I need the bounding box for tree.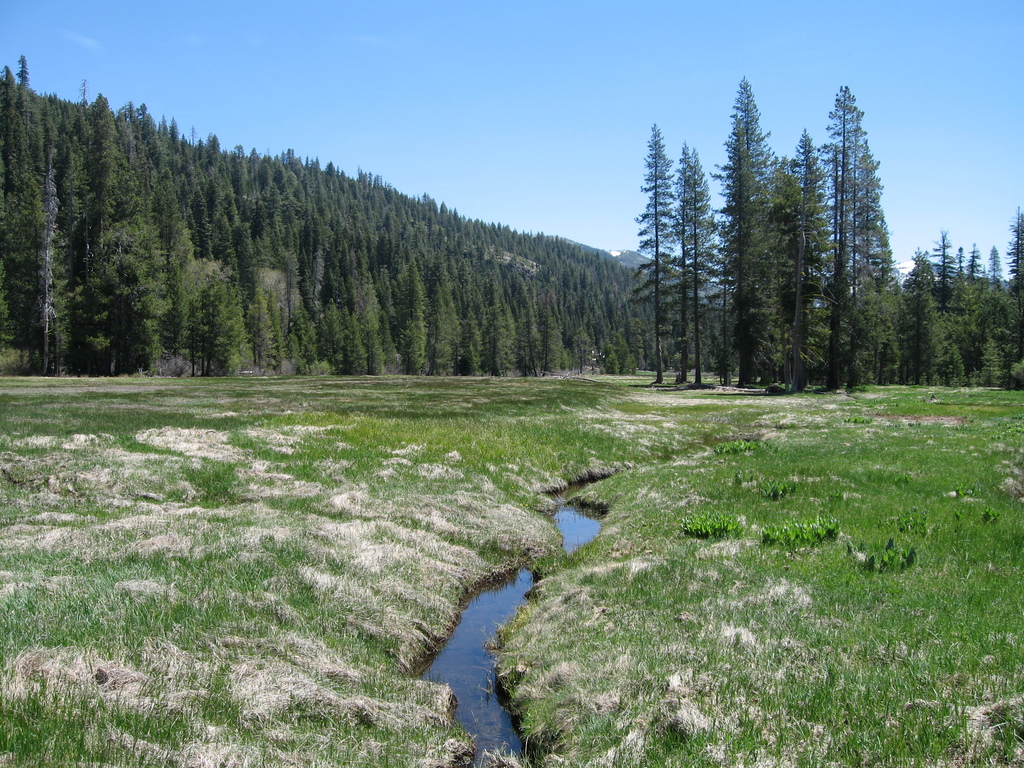
Here it is: region(817, 84, 886, 379).
